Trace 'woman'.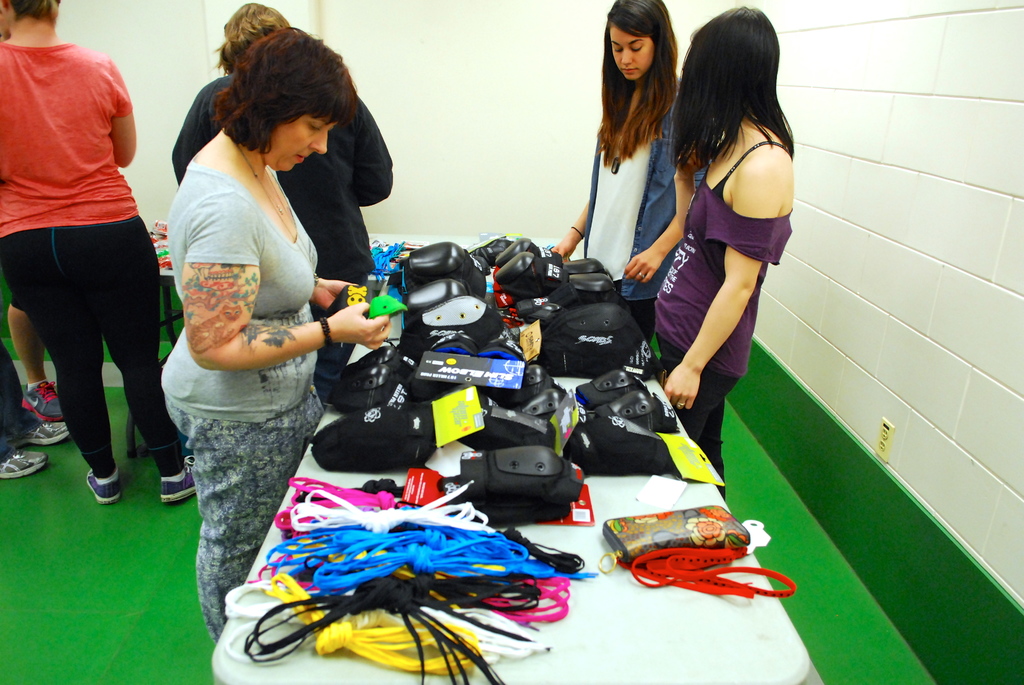
Traced to <bbox>0, 0, 200, 521</bbox>.
